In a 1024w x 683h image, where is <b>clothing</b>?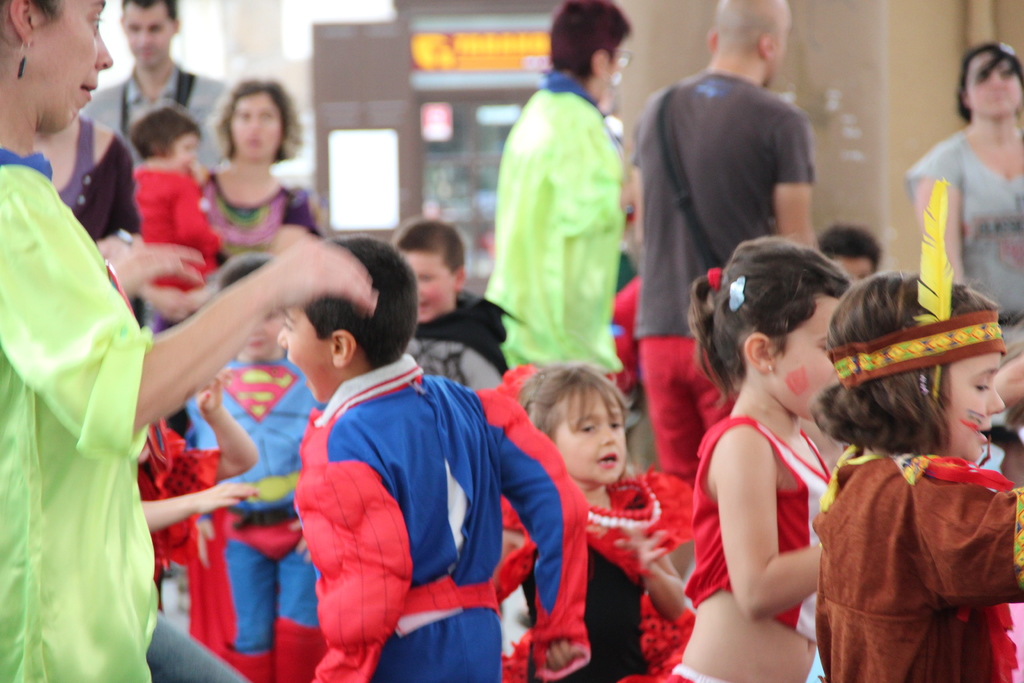
box(816, 444, 1023, 682).
